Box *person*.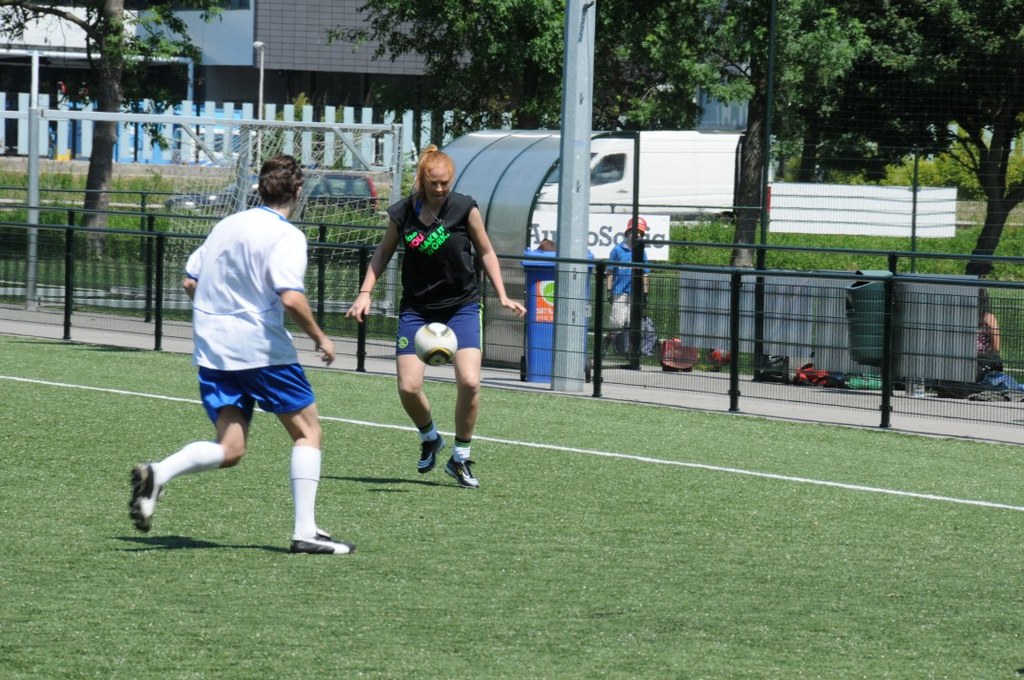
x1=379, y1=140, x2=493, y2=514.
